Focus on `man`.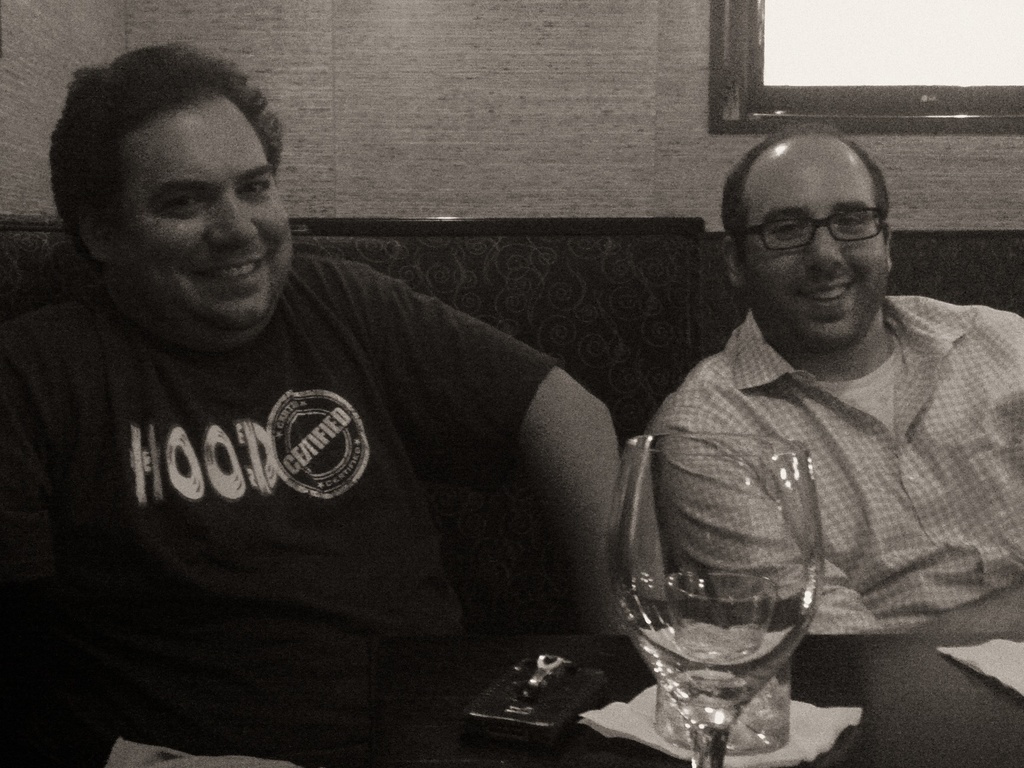
Focused at locate(630, 113, 1023, 767).
